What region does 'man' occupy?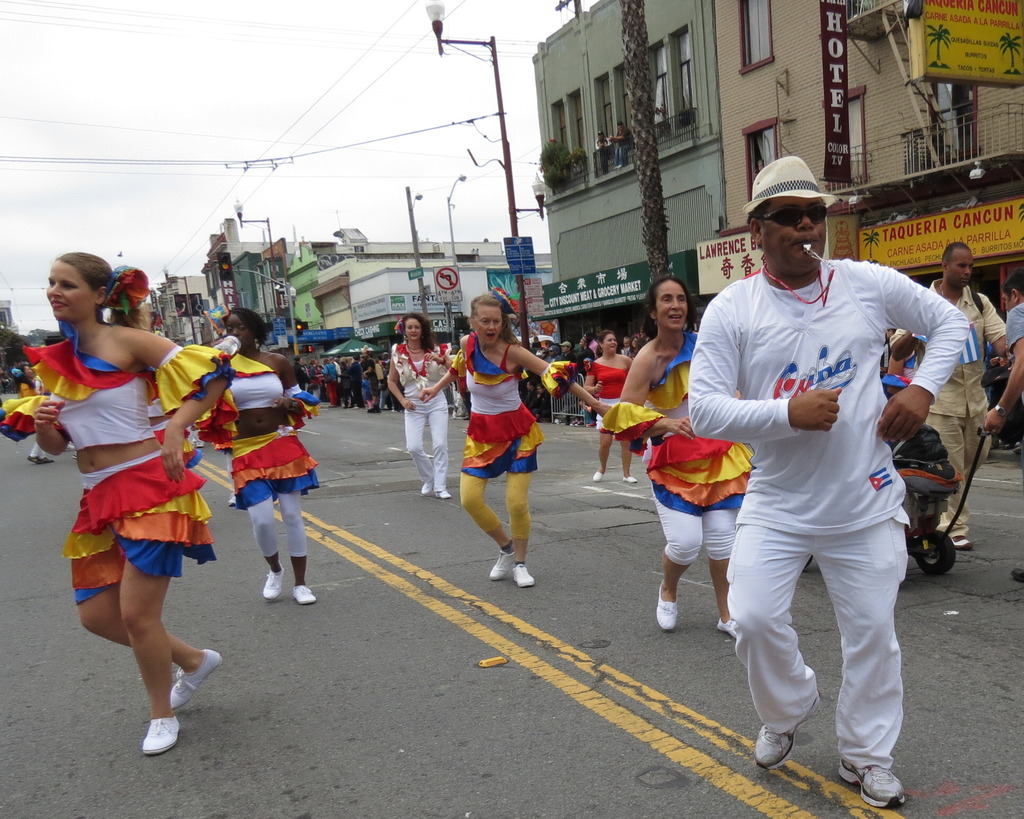
box(888, 239, 1007, 550).
